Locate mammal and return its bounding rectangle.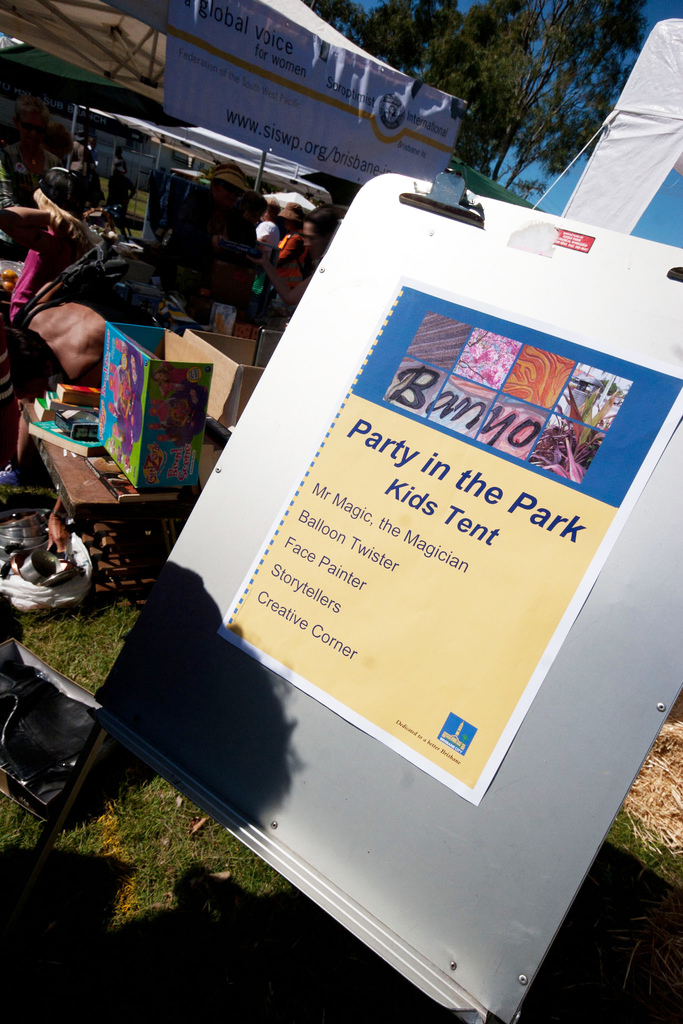
249/202/334/324.
